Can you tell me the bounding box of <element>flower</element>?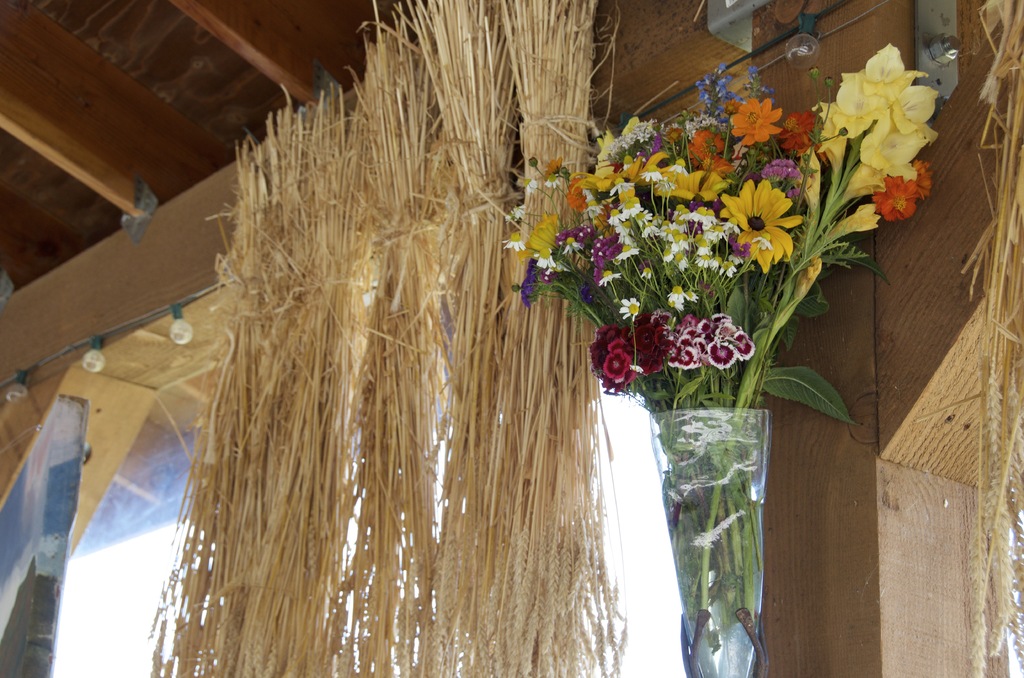
662:282:698:314.
